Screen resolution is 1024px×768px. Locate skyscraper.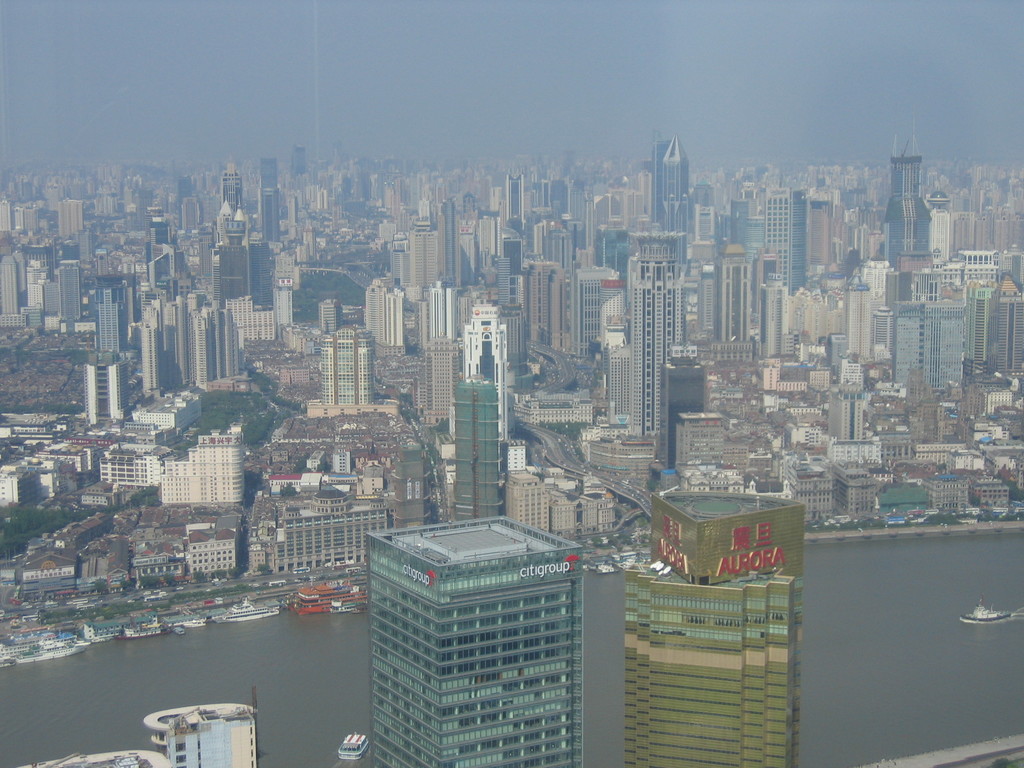
<region>658, 134, 696, 267</region>.
